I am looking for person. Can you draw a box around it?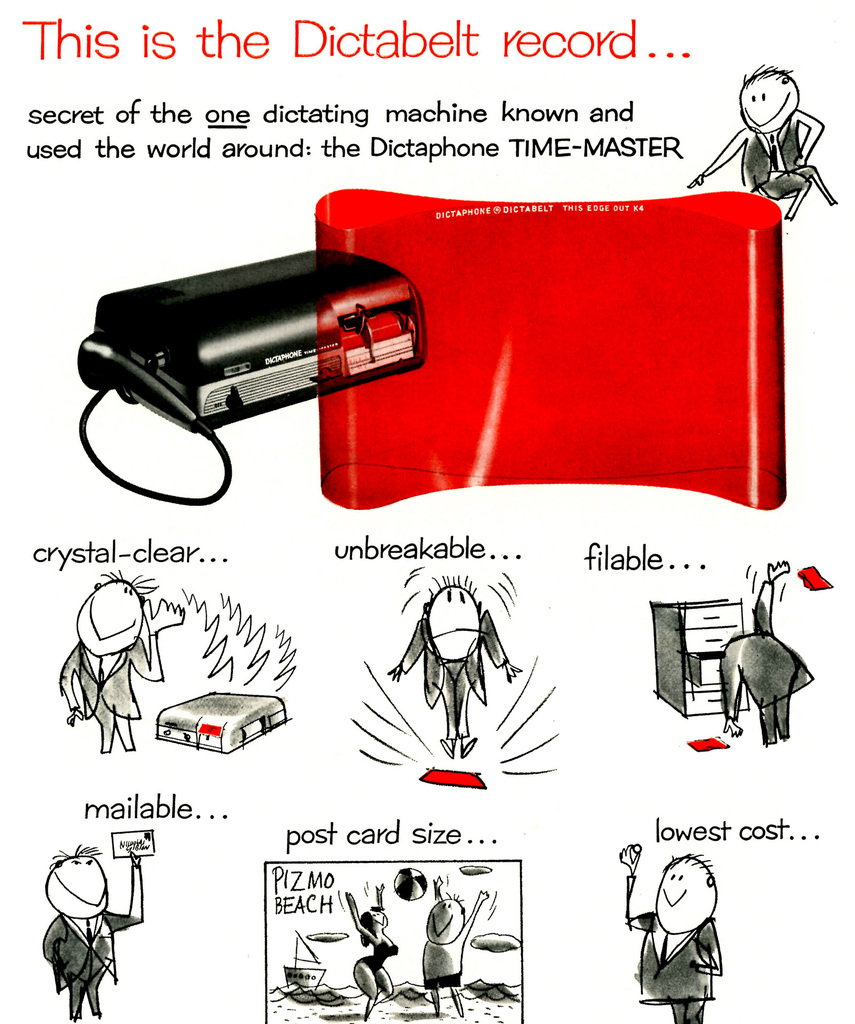
Sure, the bounding box is box=[385, 584, 530, 757].
